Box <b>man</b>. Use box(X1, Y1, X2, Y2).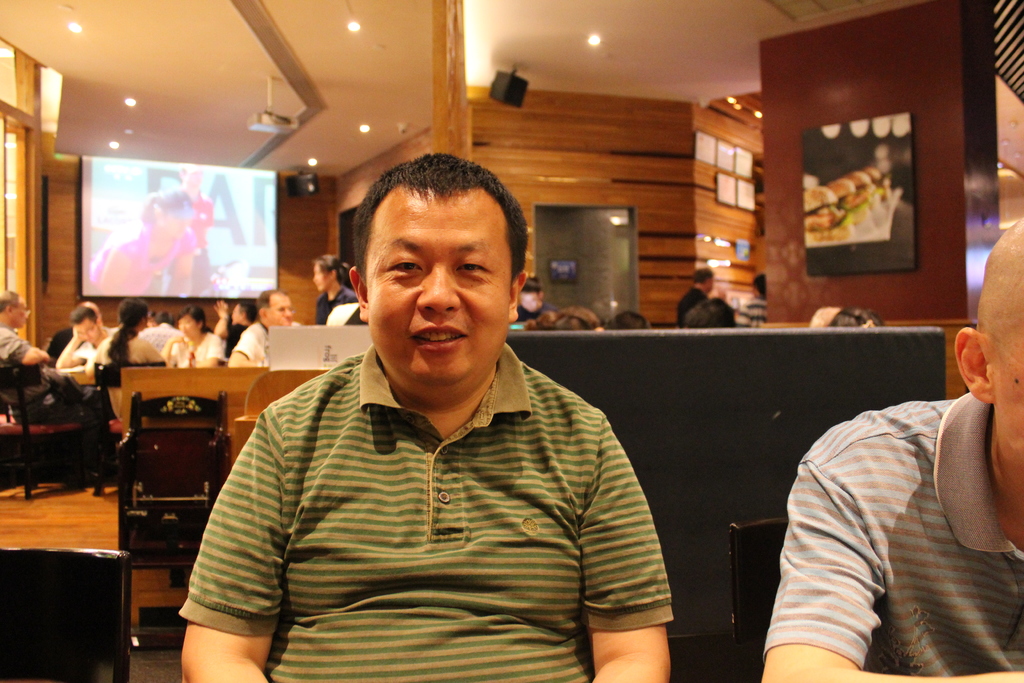
box(674, 259, 719, 336).
